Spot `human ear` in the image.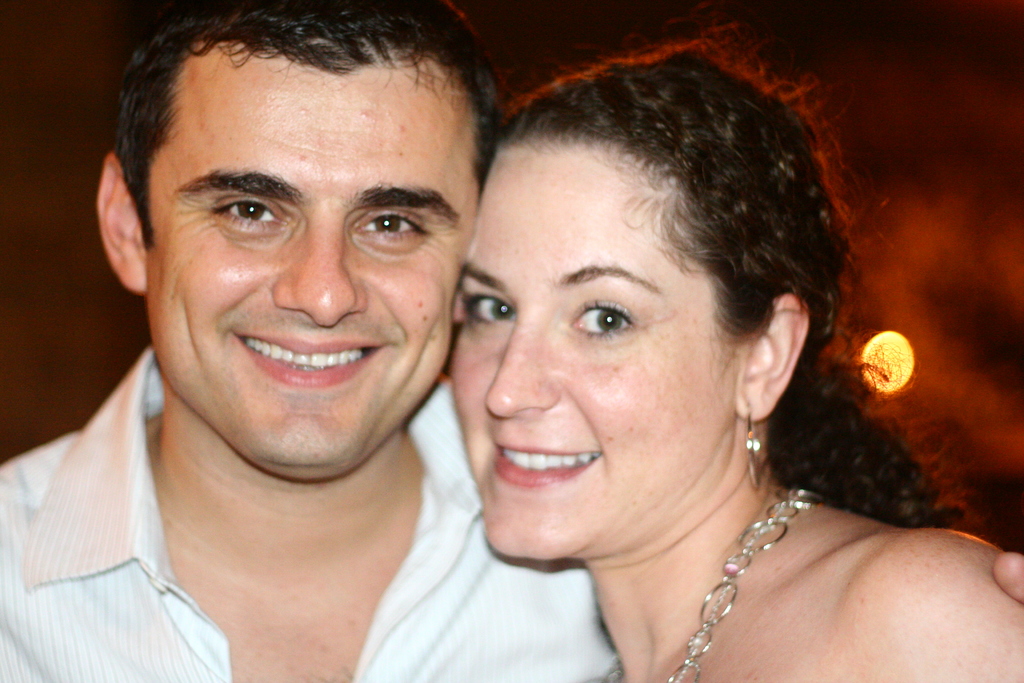
`human ear` found at <bbox>95, 151, 147, 293</bbox>.
